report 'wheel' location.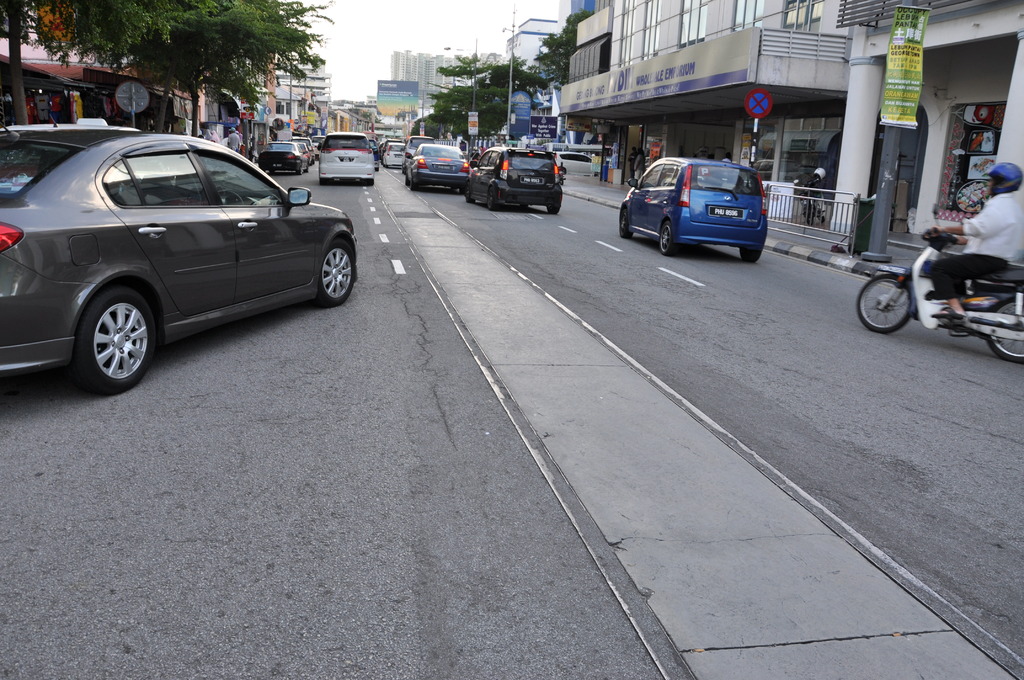
Report: Rect(298, 162, 300, 174).
